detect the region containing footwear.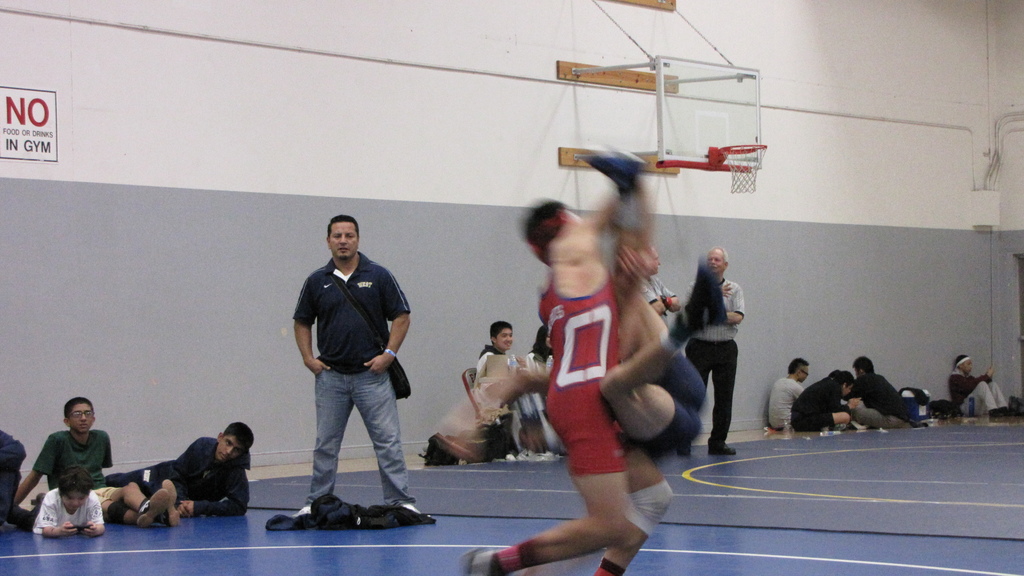
399, 502, 421, 515.
